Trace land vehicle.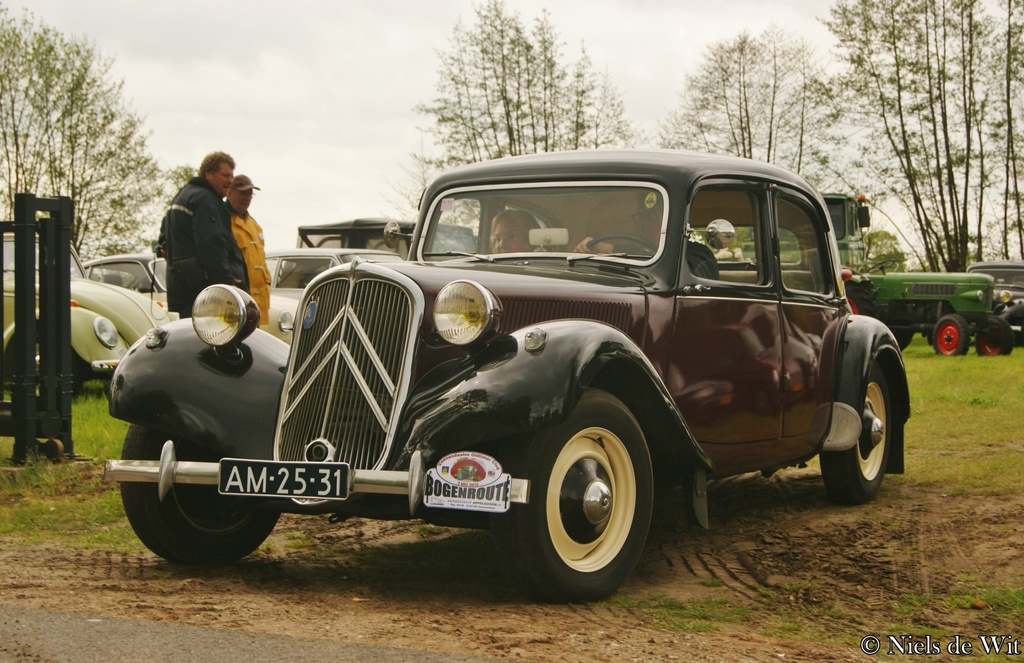
Traced to 266:250:404:297.
